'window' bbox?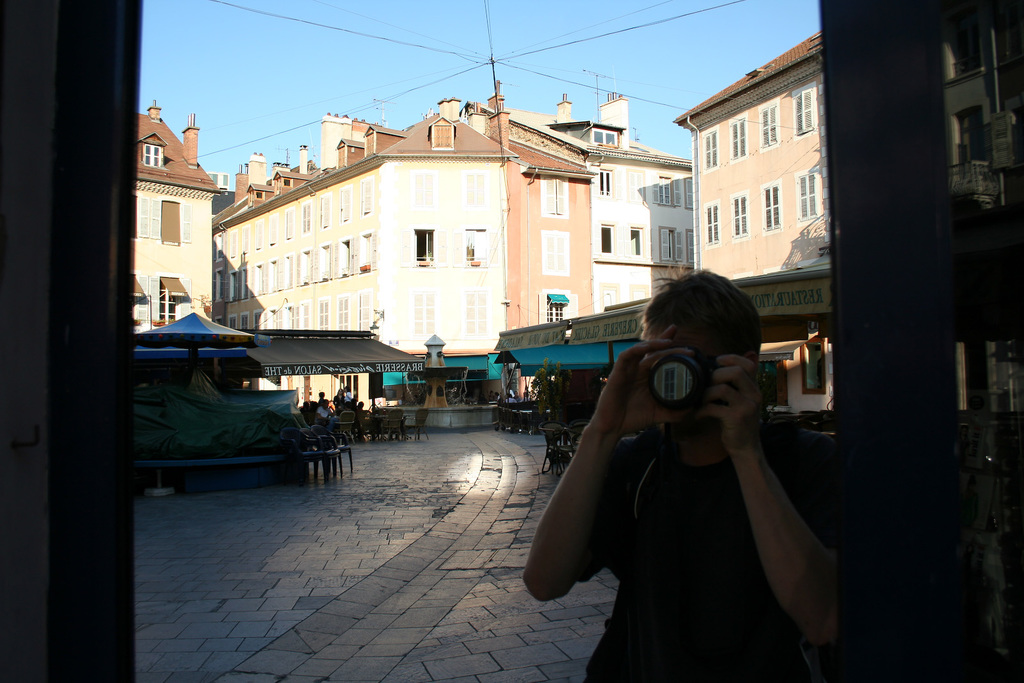
BBox(598, 170, 611, 197)
